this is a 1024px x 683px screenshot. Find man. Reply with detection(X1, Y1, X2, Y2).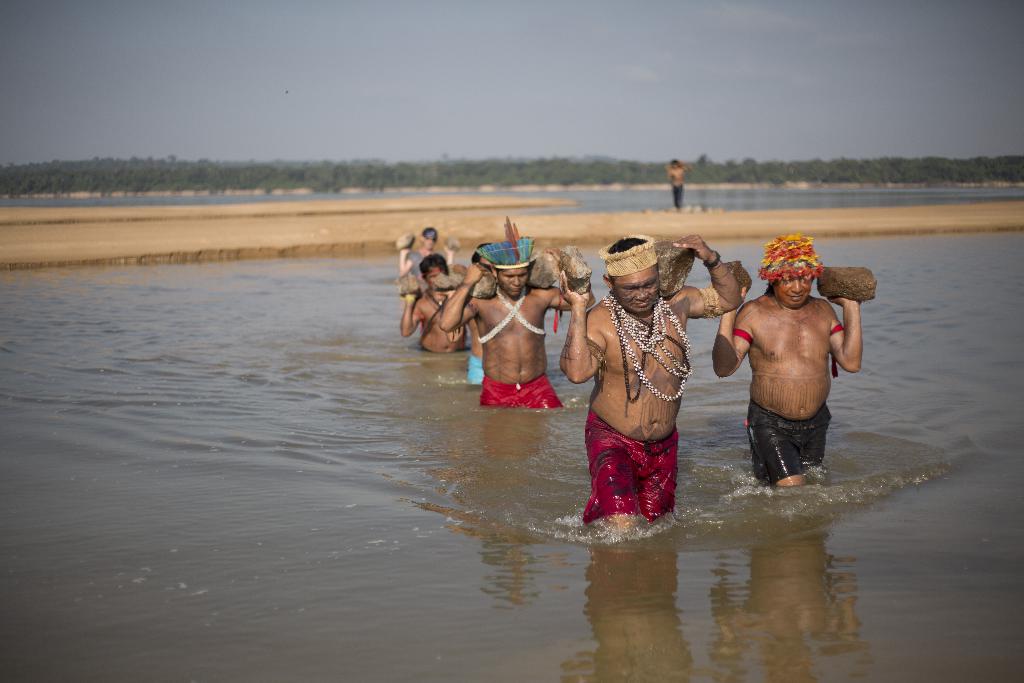
detection(669, 159, 689, 213).
